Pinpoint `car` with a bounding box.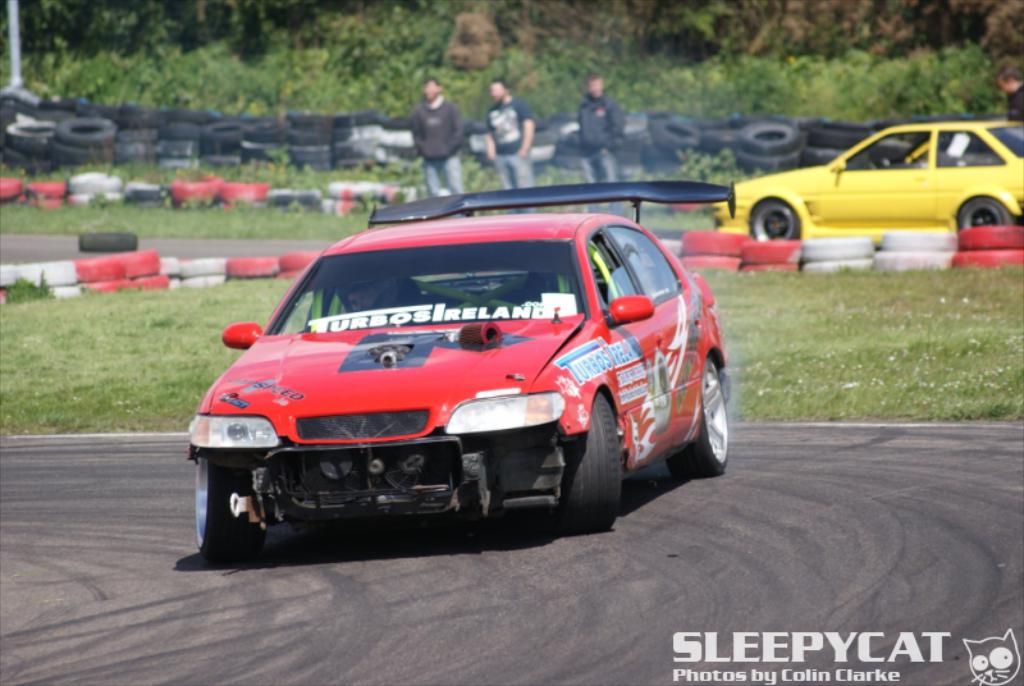
186:184:735:564.
